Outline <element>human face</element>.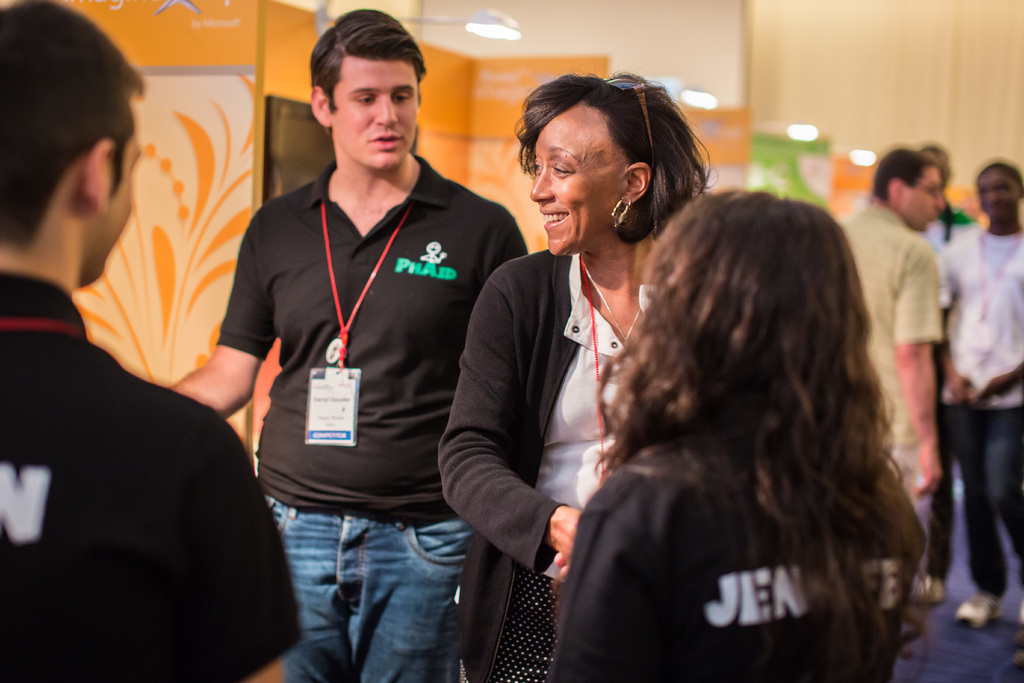
Outline: 79, 115, 144, 288.
